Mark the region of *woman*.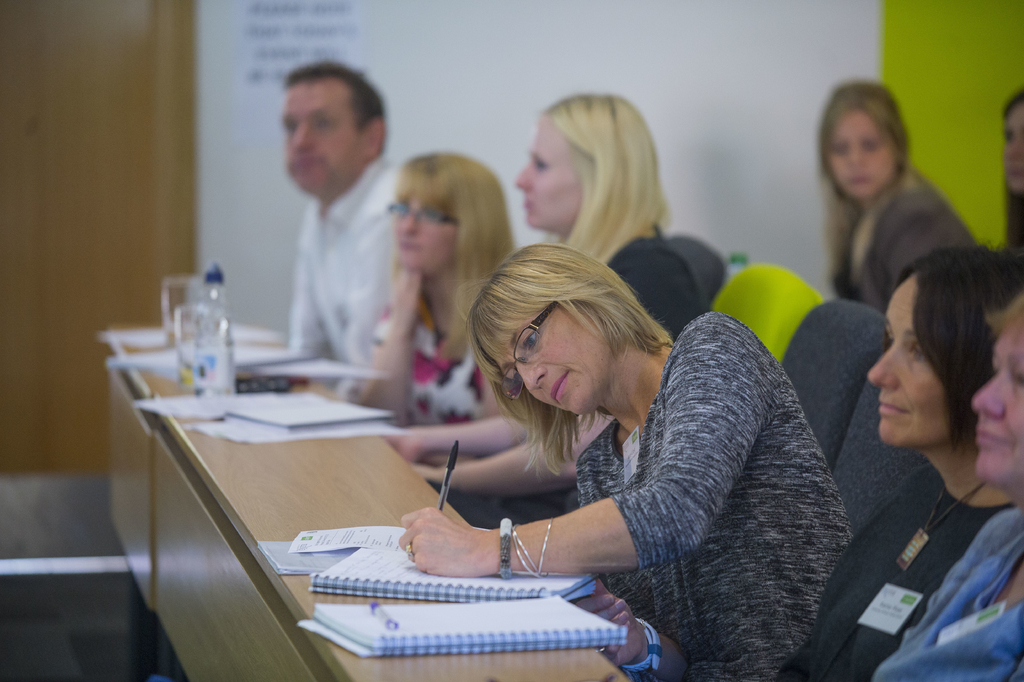
Region: 812:81:985:319.
